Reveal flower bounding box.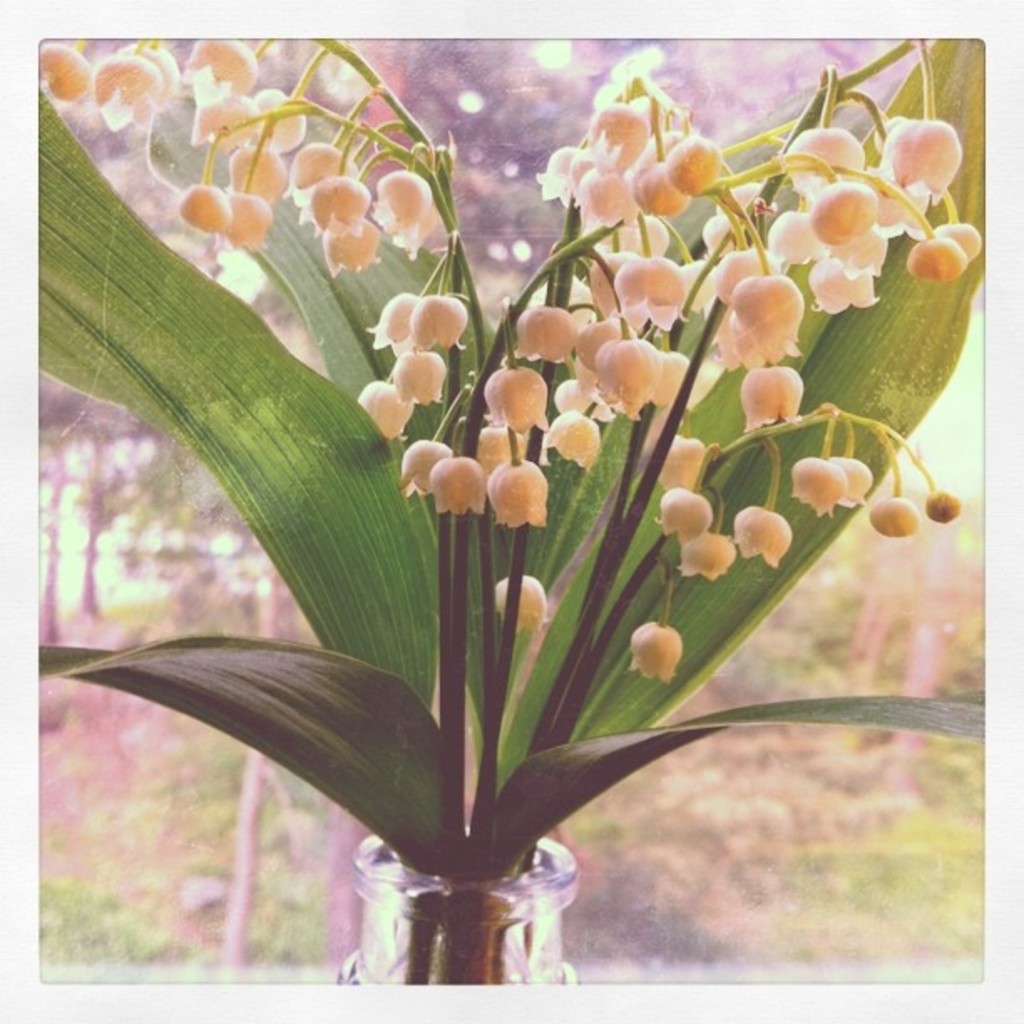
Revealed: [x1=418, y1=293, x2=467, y2=345].
